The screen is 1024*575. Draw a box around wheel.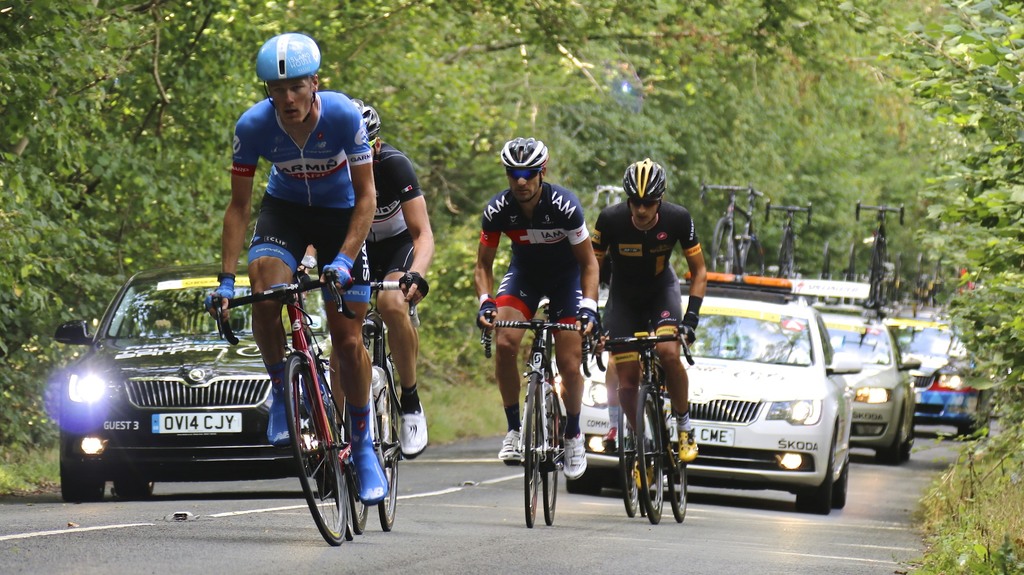
bbox=(308, 382, 354, 539).
